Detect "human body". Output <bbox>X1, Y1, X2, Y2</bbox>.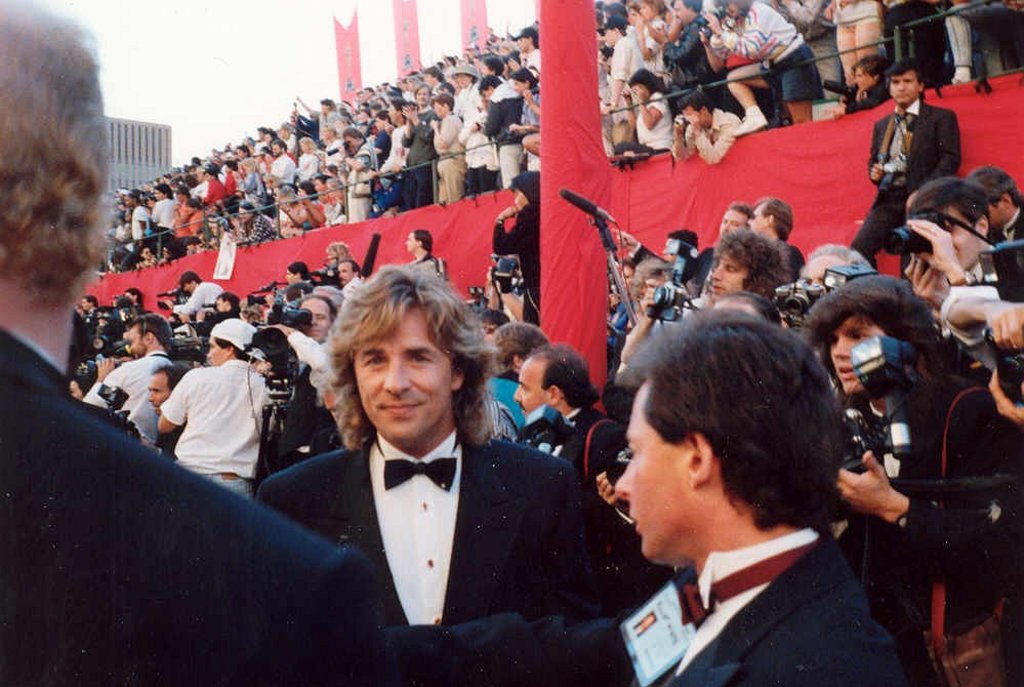
<bbox>362, 96, 395, 197</bbox>.
